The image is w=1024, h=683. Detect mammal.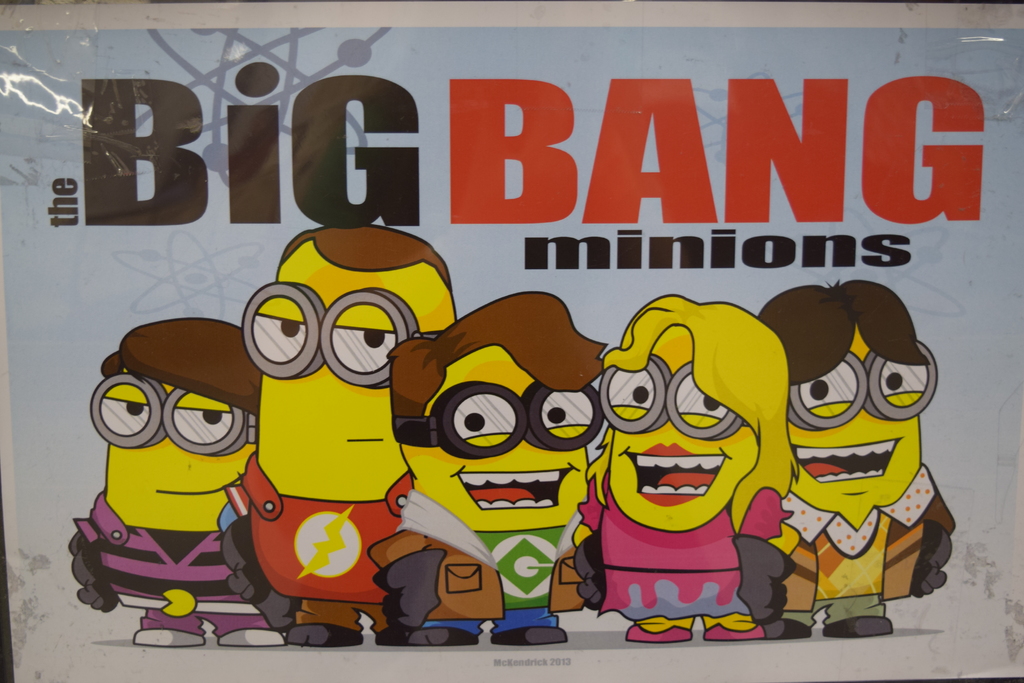
Detection: 575 293 788 639.
